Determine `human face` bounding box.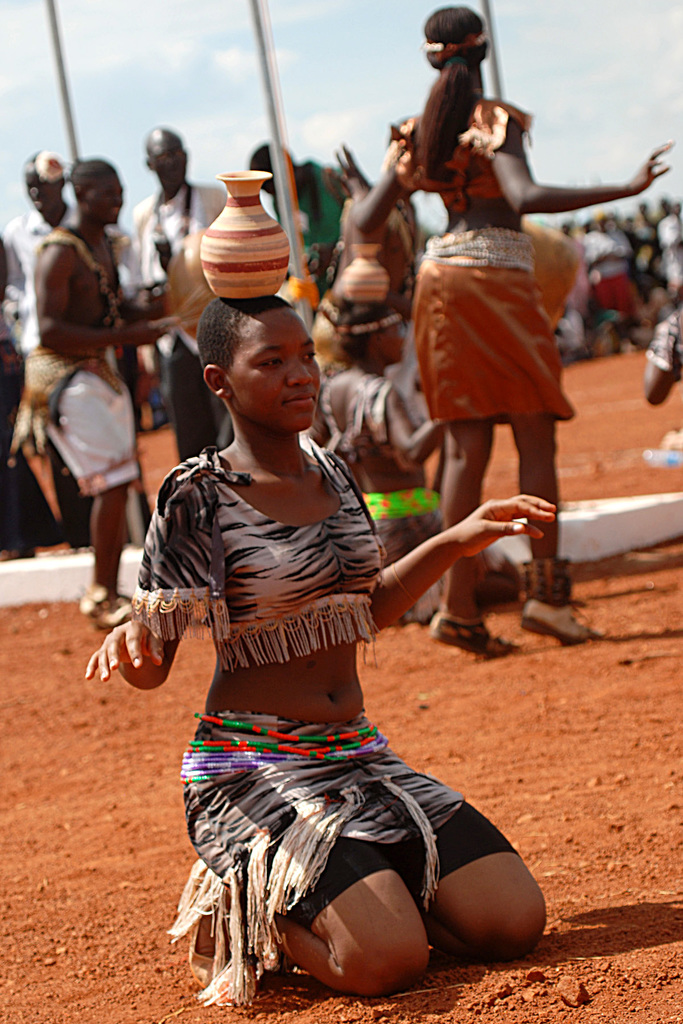
Determined: {"left": 225, "top": 307, "right": 325, "bottom": 433}.
